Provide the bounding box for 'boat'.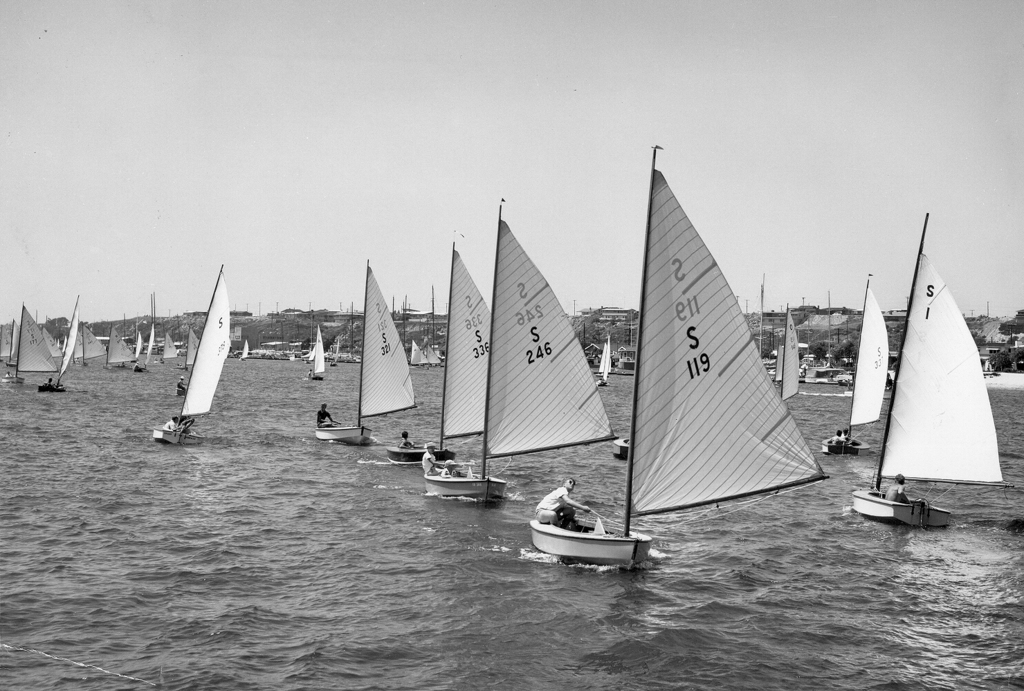
<region>530, 147, 828, 568</region>.
